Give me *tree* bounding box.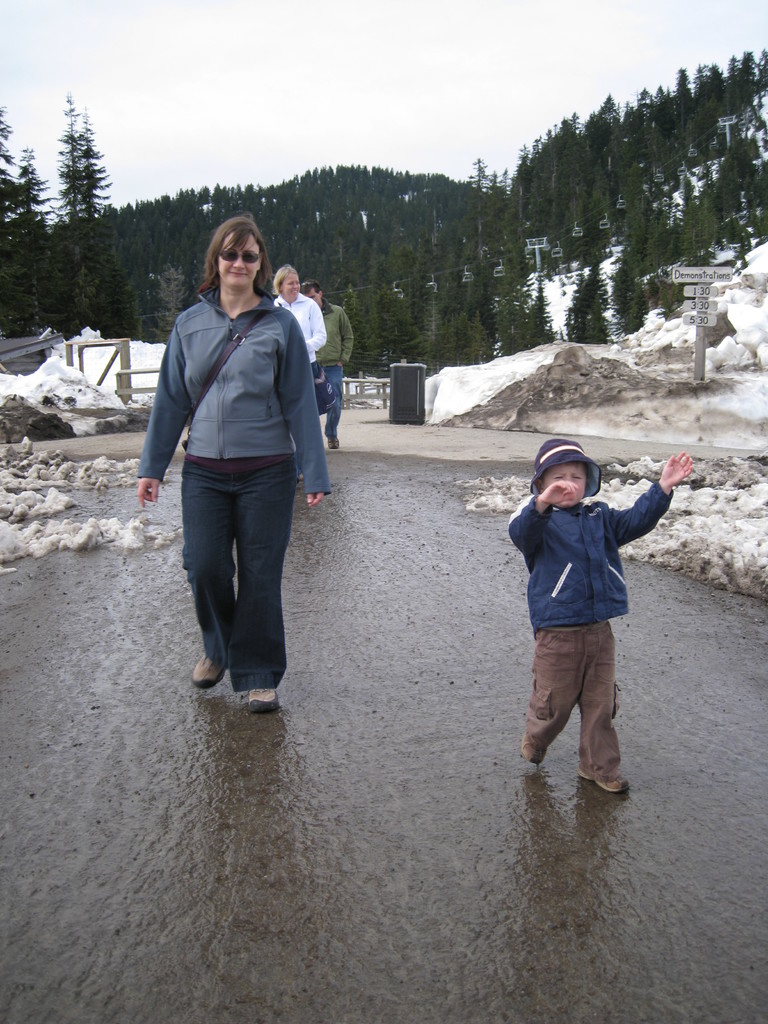
<bbox>610, 239, 682, 348</bbox>.
